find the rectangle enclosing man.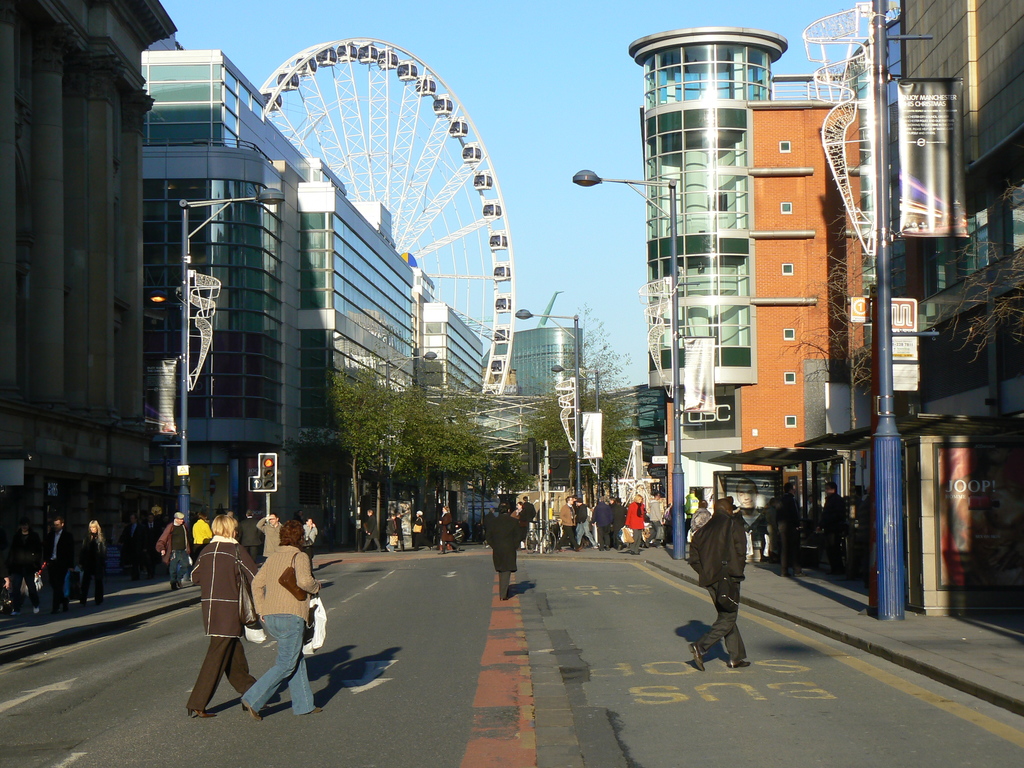
box(40, 517, 79, 607).
